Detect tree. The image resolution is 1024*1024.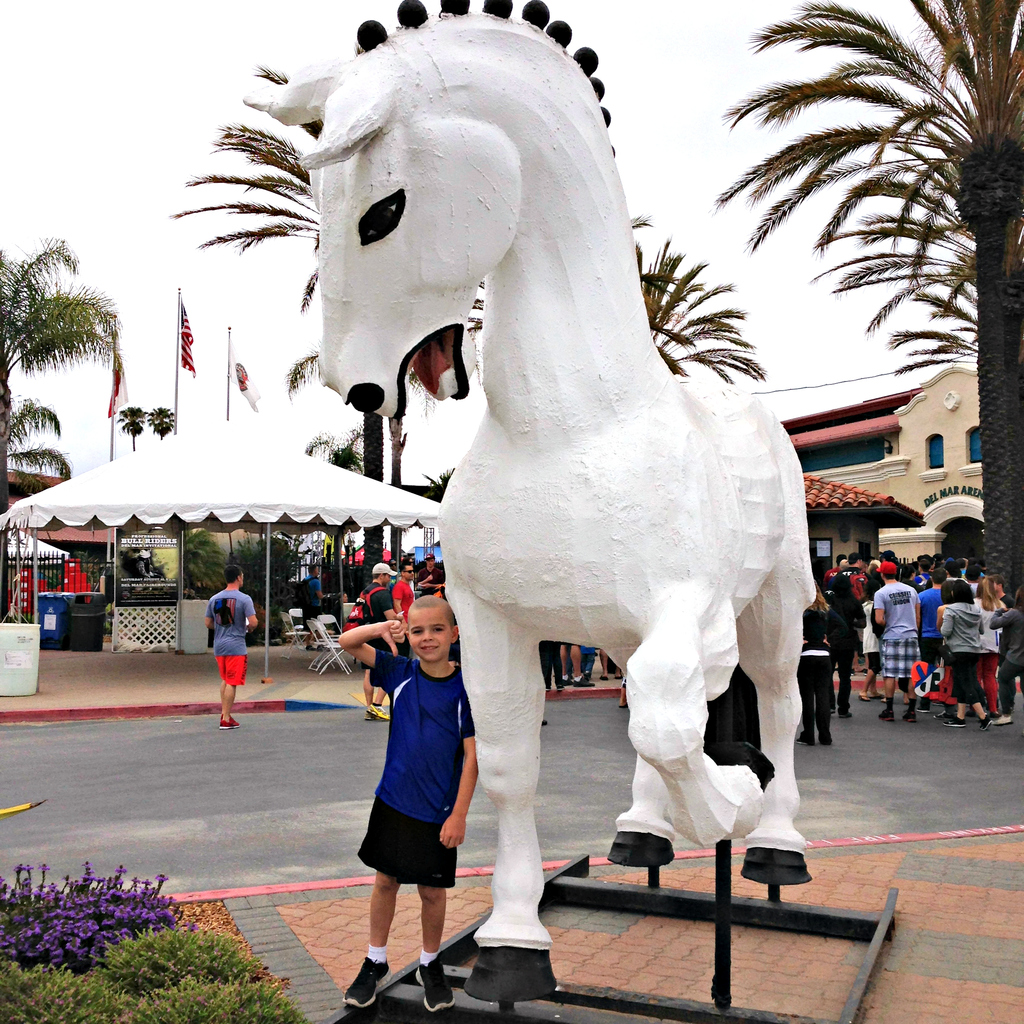
locate(585, 163, 798, 447).
